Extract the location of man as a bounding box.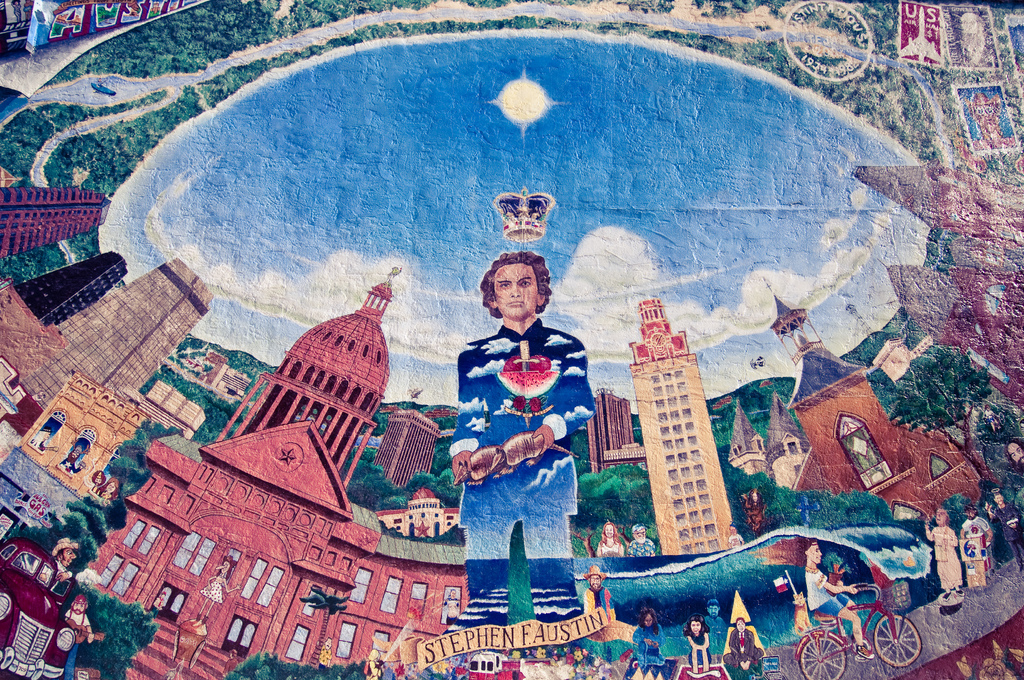
{"left": 61, "top": 446, "right": 80, "bottom": 474}.
